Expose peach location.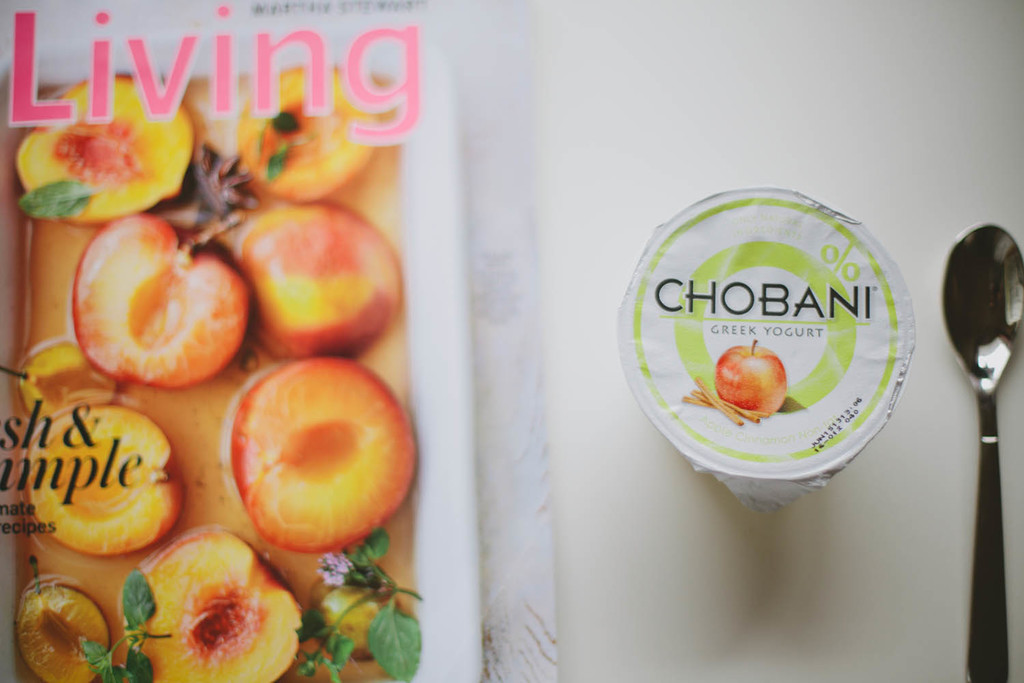
Exposed at left=19, top=74, right=198, bottom=221.
